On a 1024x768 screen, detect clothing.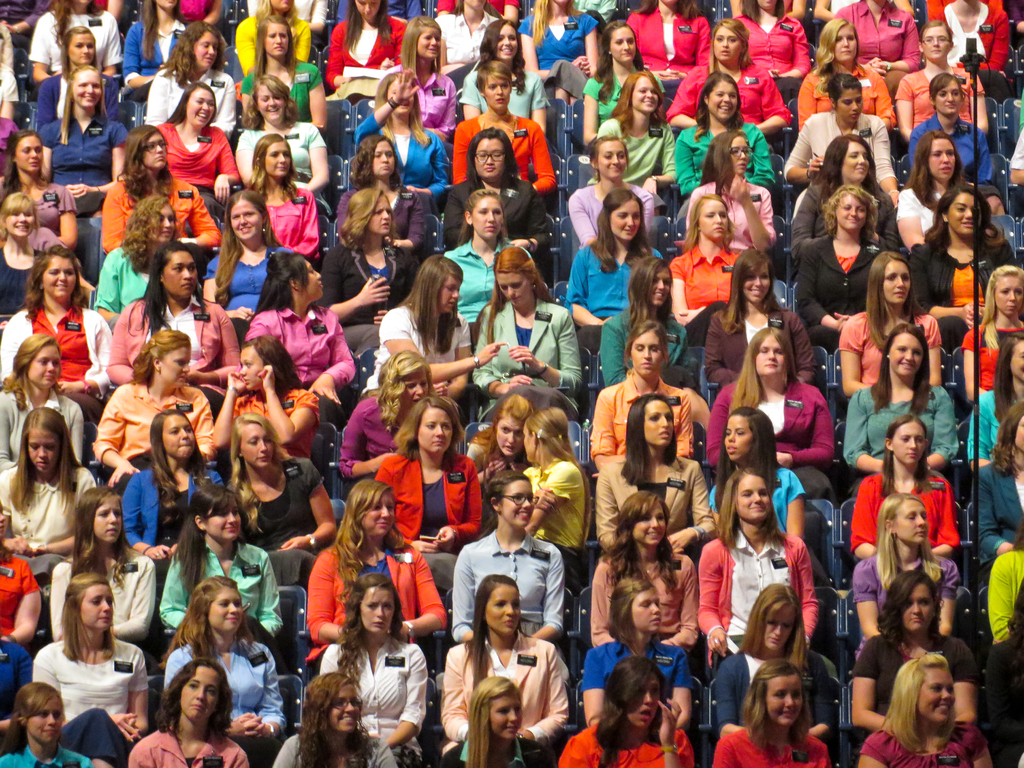
(x1=401, y1=69, x2=461, y2=141).
